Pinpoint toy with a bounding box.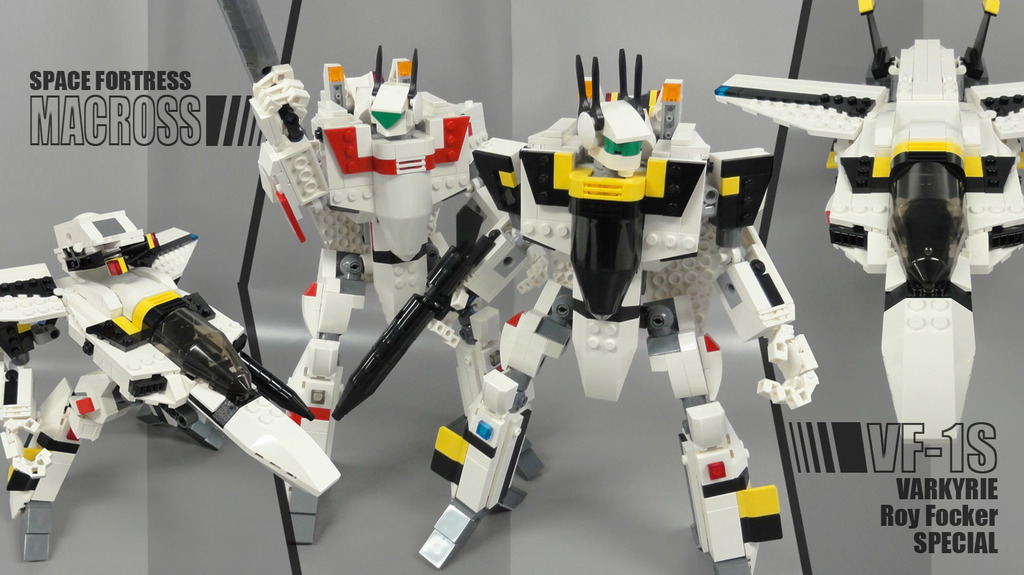
[708,0,1023,456].
